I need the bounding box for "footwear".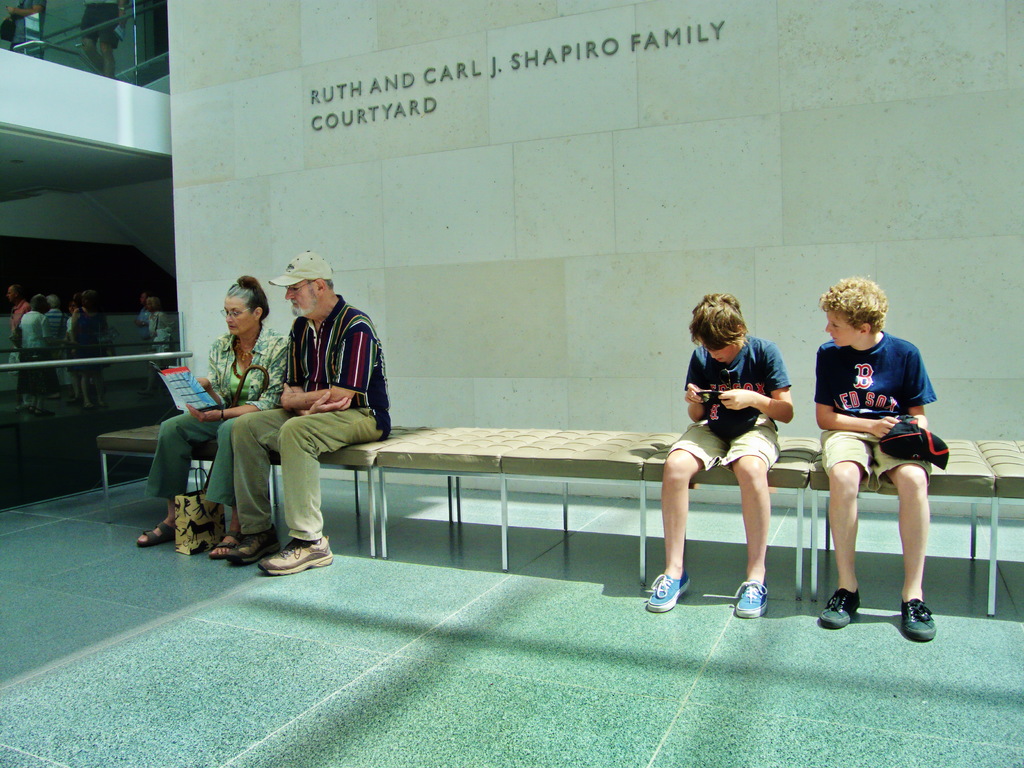
Here it is: l=901, t=598, r=938, b=642.
